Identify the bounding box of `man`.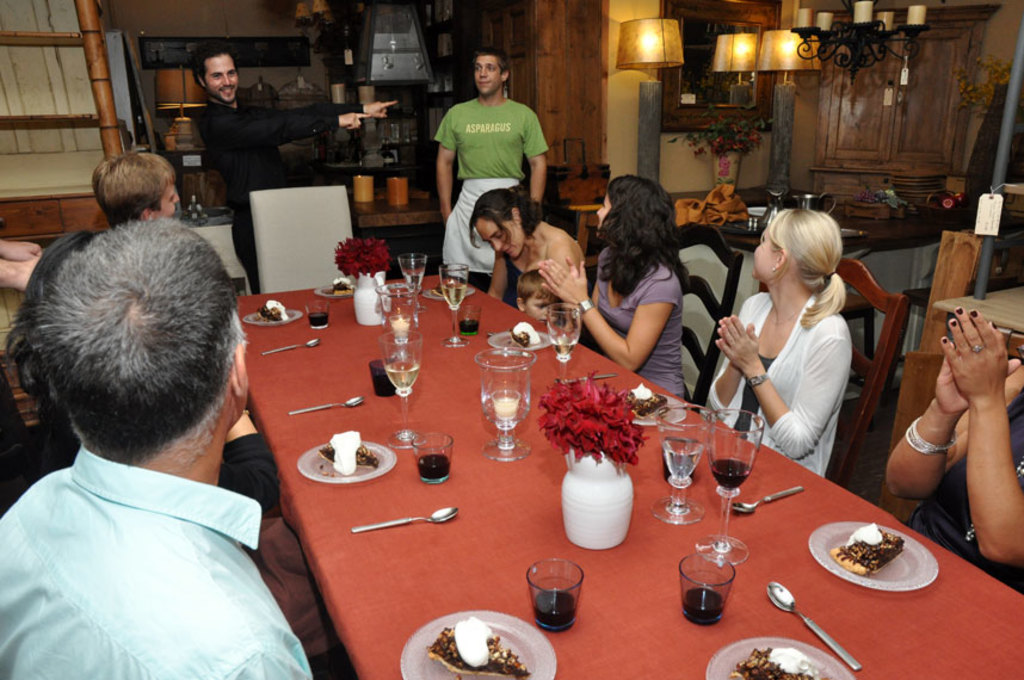
[left=0, top=218, right=317, bottom=666].
